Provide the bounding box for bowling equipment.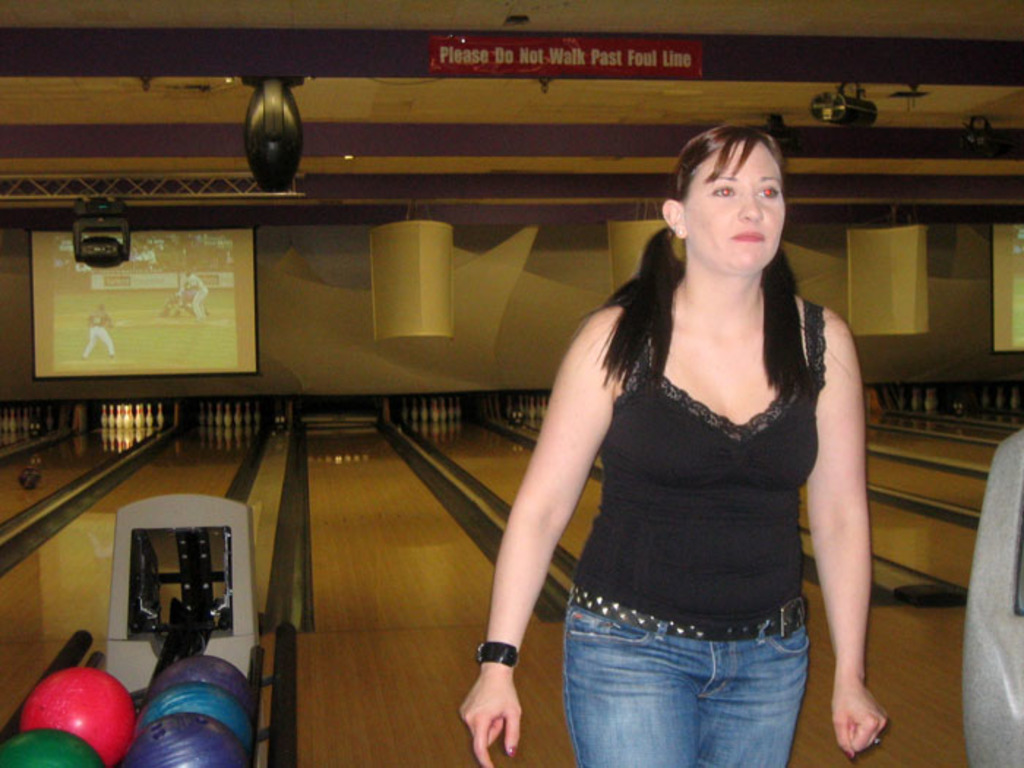
0/489/300/767.
